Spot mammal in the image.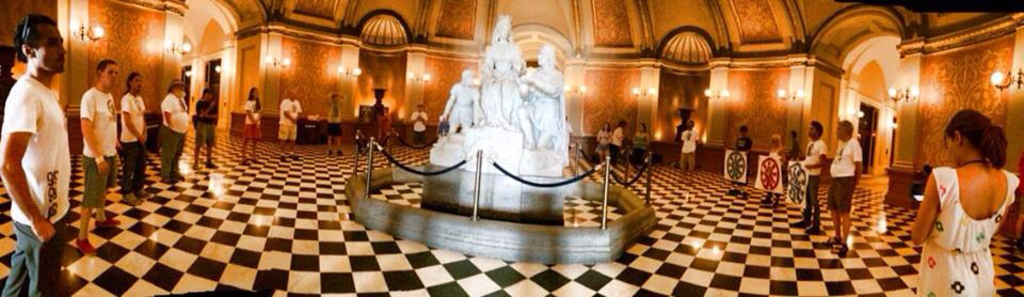
mammal found at 195:87:217:171.
